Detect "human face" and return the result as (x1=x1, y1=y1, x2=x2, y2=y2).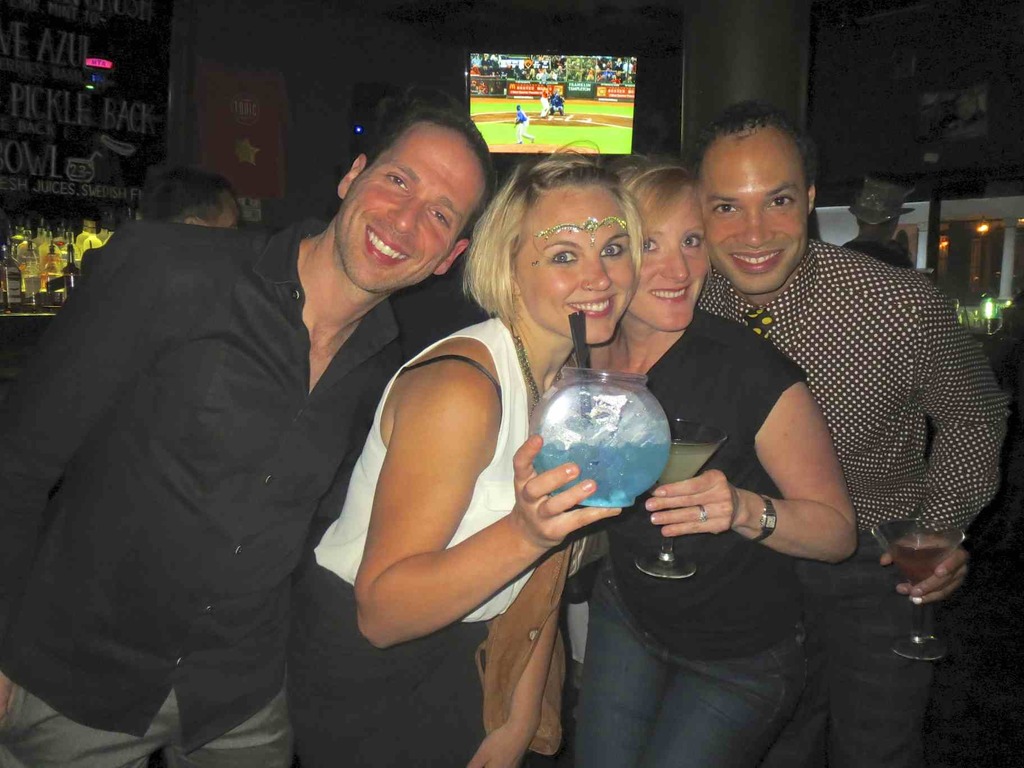
(x1=700, y1=135, x2=806, y2=290).
